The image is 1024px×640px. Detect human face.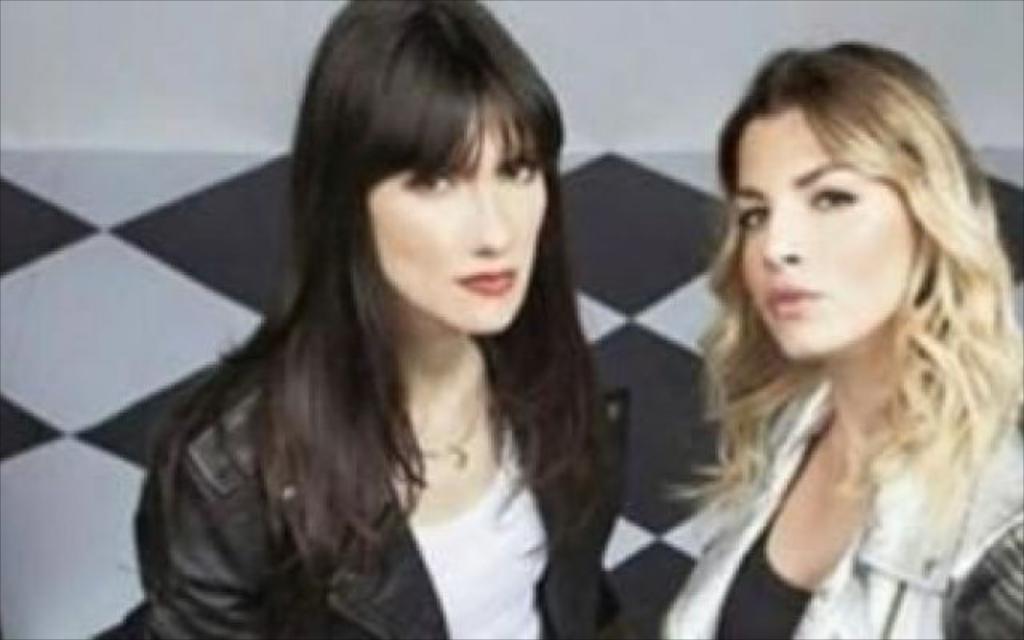
Detection: {"left": 373, "top": 117, "right": 549, "bottom": 331}.
